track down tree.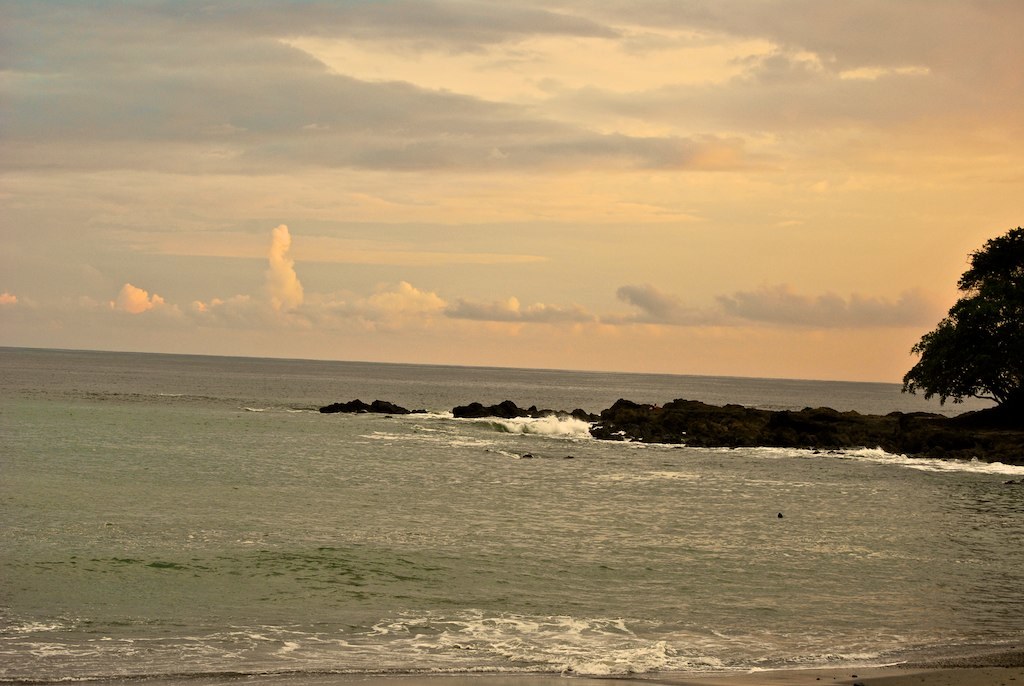
Tracked to box(910, 224, 1020, 435).
